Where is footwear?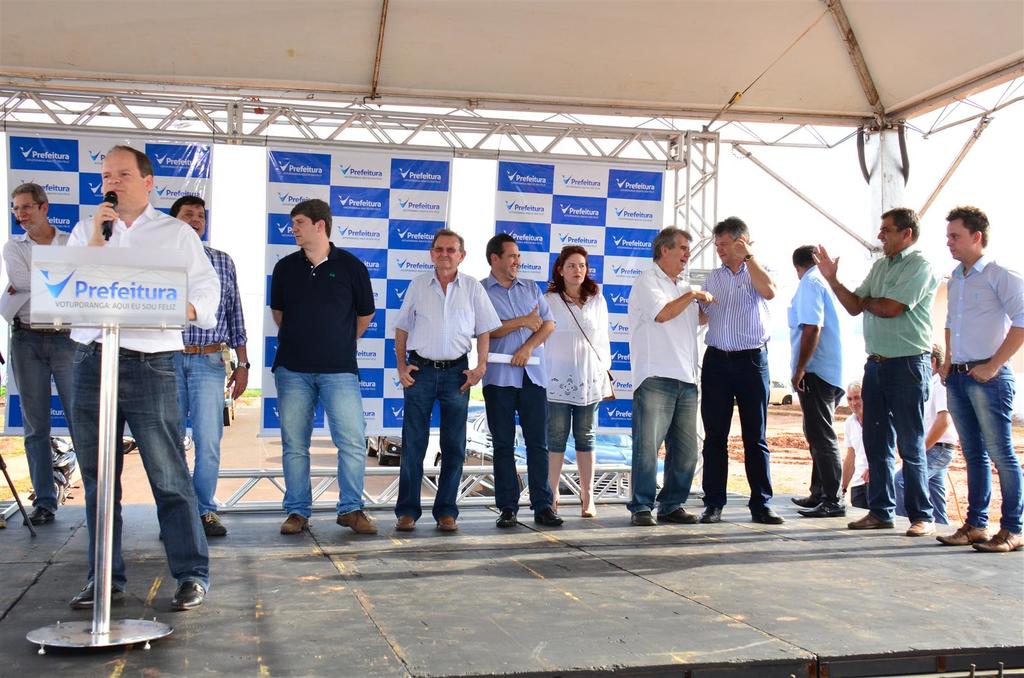
(399, 517, 419, 532).
